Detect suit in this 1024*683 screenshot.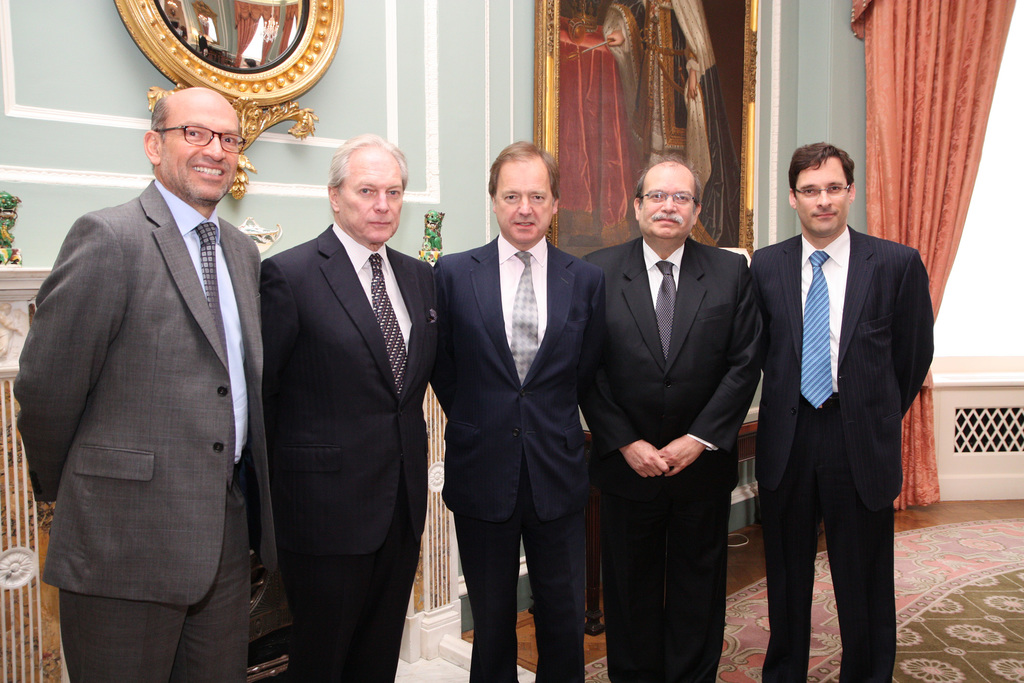
Detection: bbox=[257, 217, 442, 682].
